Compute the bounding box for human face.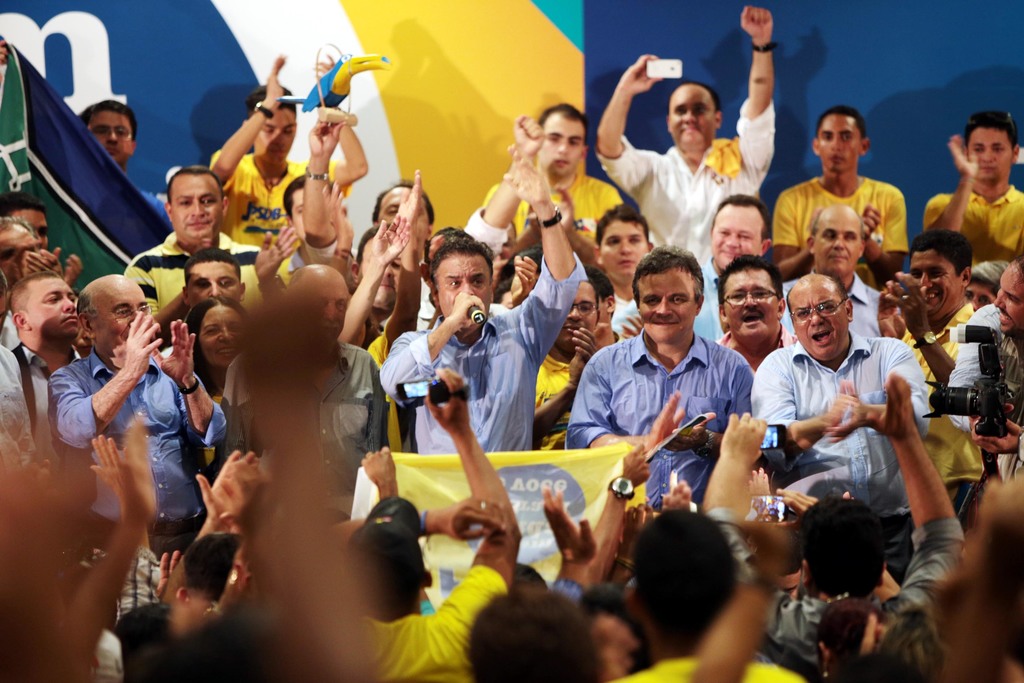
[659,81,719,150].
